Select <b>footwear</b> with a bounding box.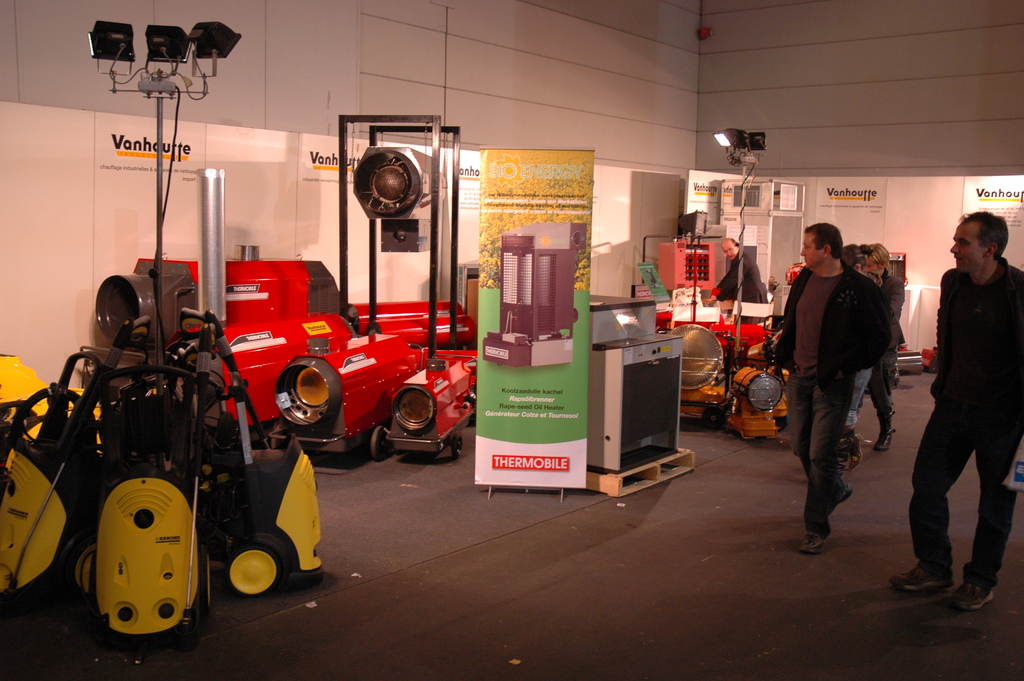
[941, 578, 995, 611].
